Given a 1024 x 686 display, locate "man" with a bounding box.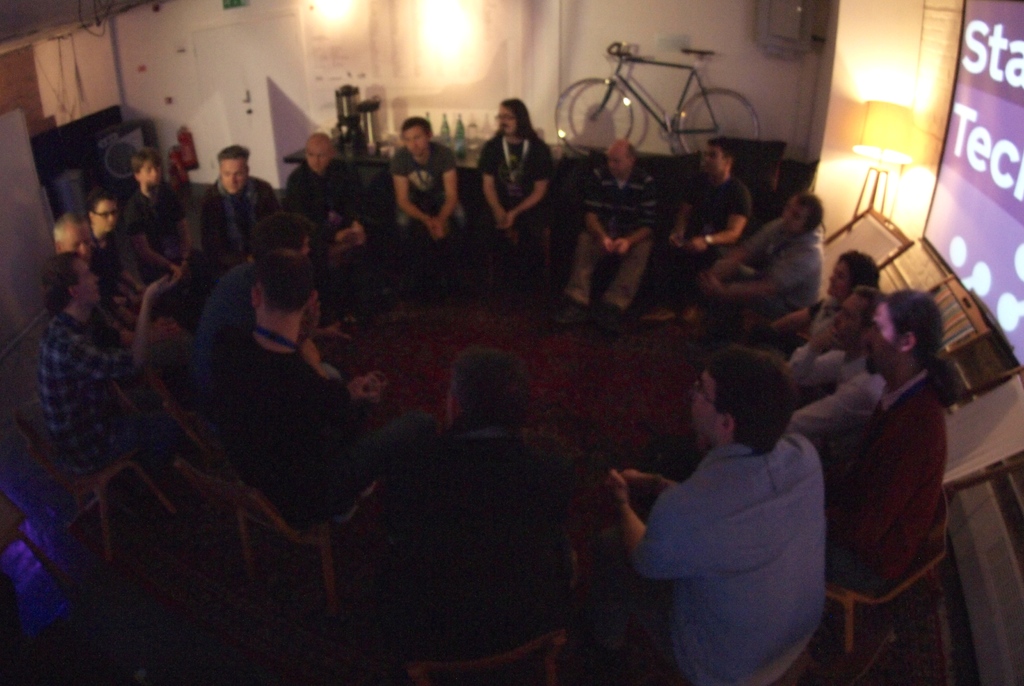
Located: 700,197,820,357.
